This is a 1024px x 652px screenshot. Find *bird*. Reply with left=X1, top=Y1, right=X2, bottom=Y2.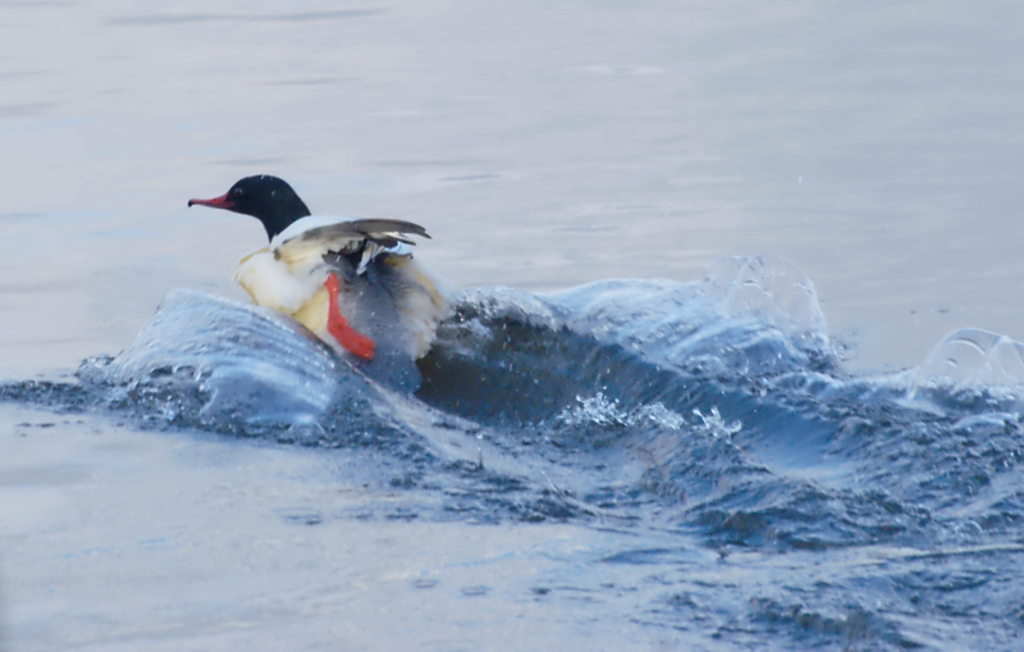
left=187, top=177, right=443, bottom=365.
